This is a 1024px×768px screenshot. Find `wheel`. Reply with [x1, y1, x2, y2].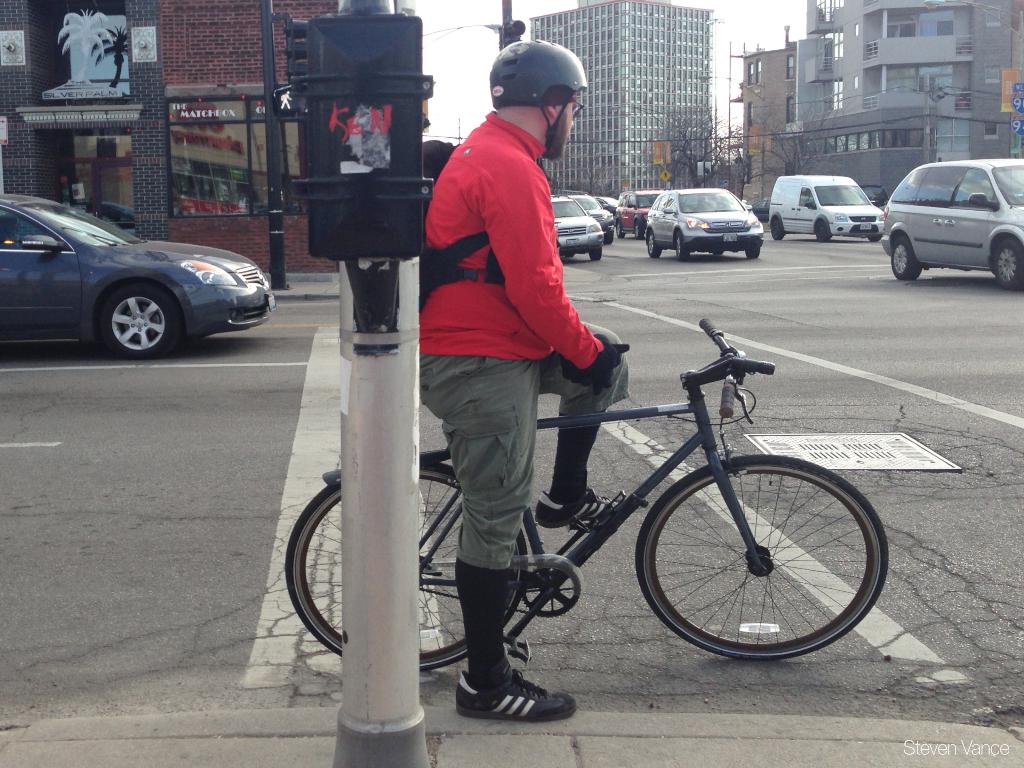
[649, 461, 884, 659].
